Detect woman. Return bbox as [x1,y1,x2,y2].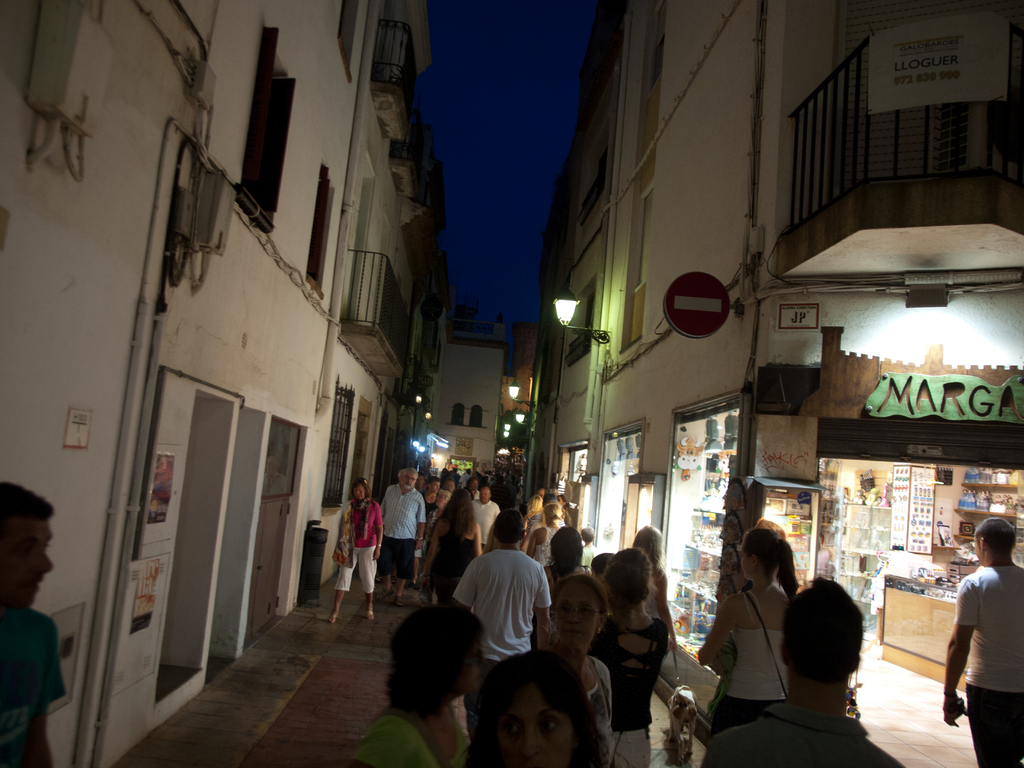
[415,488,484,603].
